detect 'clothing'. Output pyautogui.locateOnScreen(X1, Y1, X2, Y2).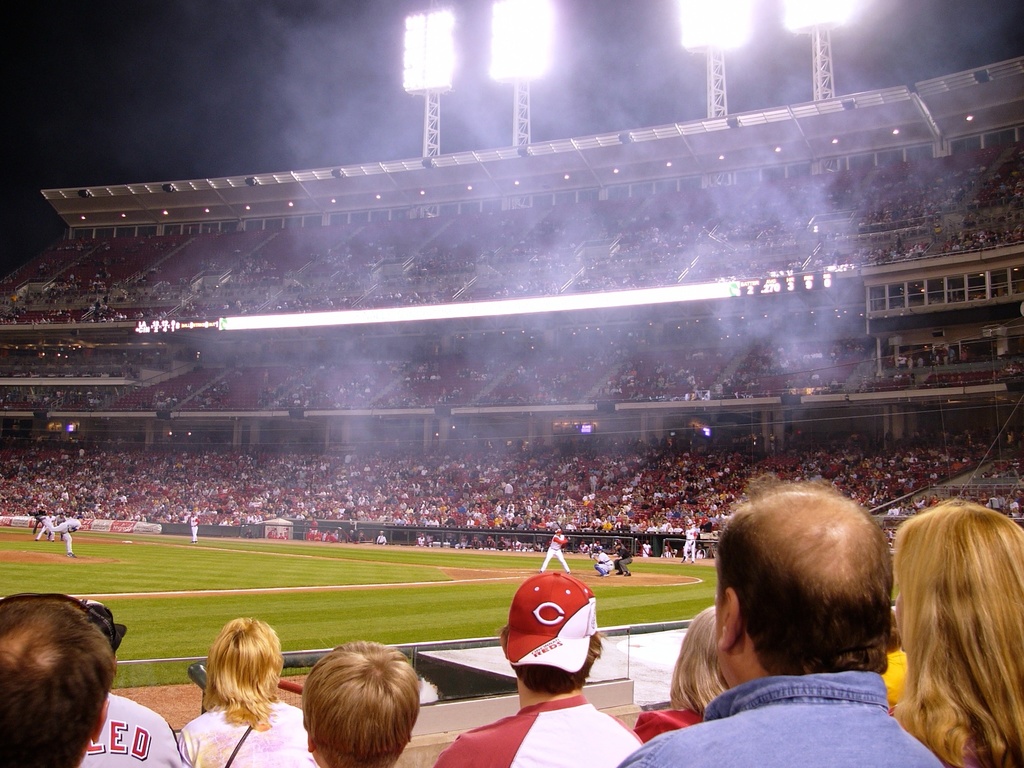
pyautogui.locateOnScreen(186, 711, 322, 767).
